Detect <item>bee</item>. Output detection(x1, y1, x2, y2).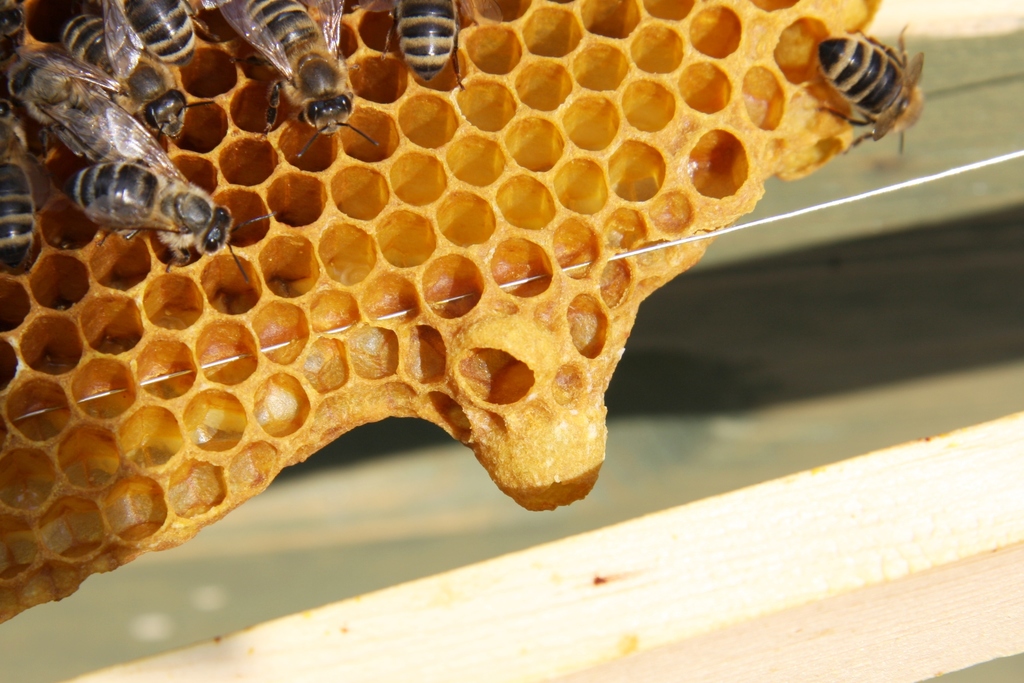
detection(45, 5, 197, 146).
